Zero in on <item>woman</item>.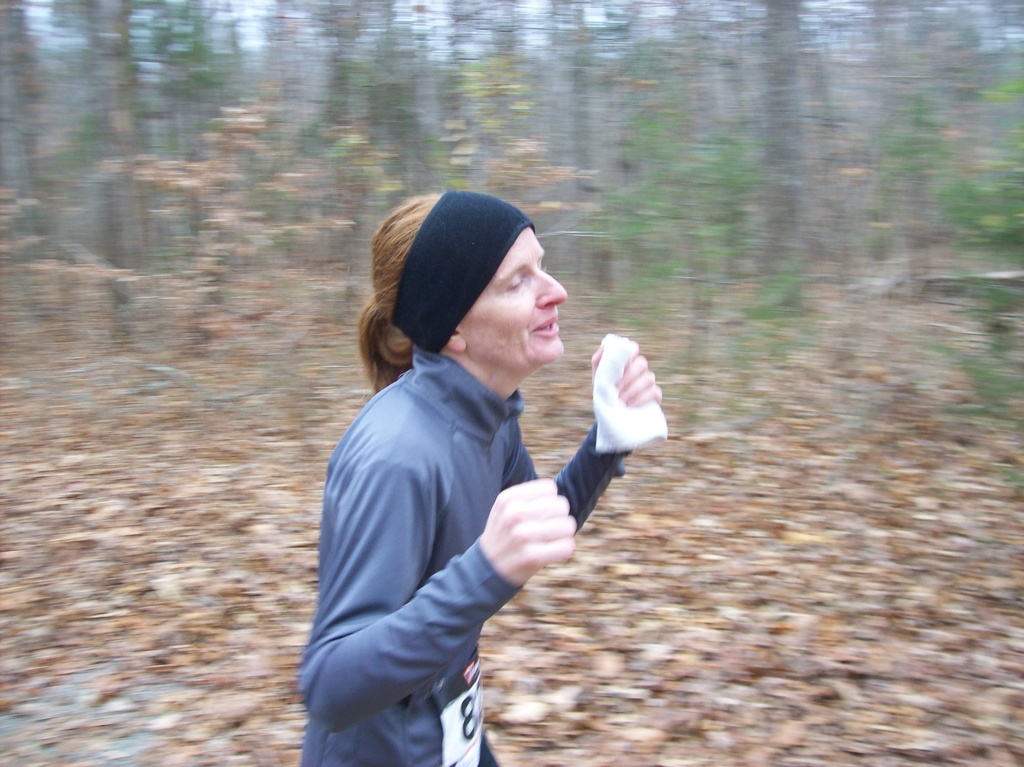
Zeroed in: detection(294, 188, 660, 766).
